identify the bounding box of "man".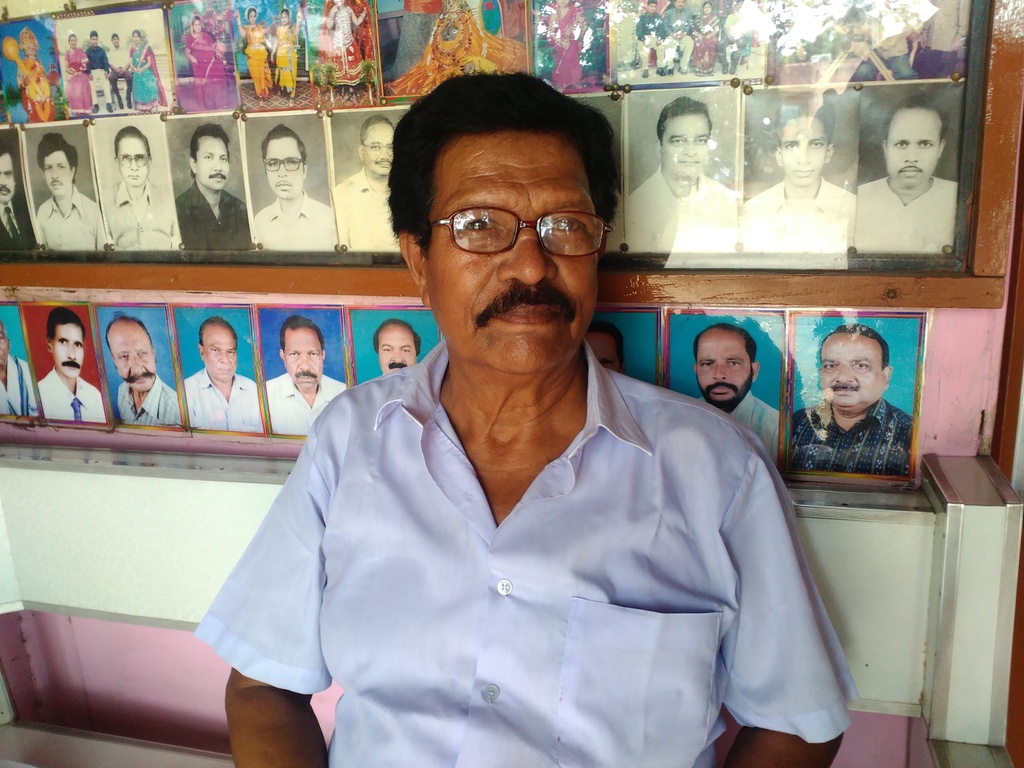
<box>795,327,916,476</box>.
